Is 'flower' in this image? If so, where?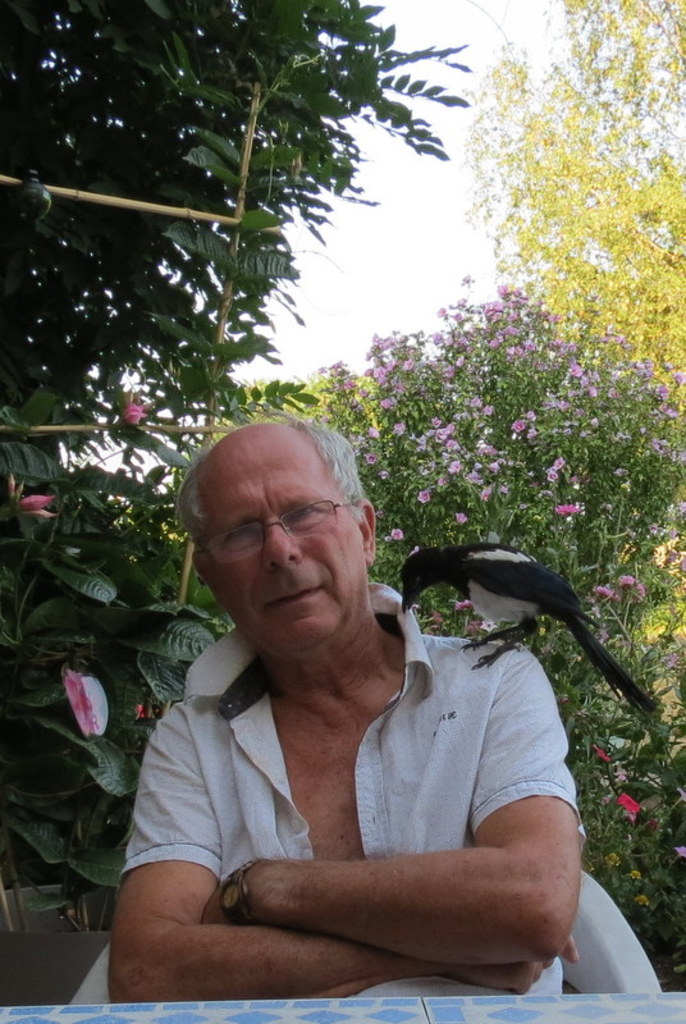
Yes, at Rect(416, 490, 431, 511).
